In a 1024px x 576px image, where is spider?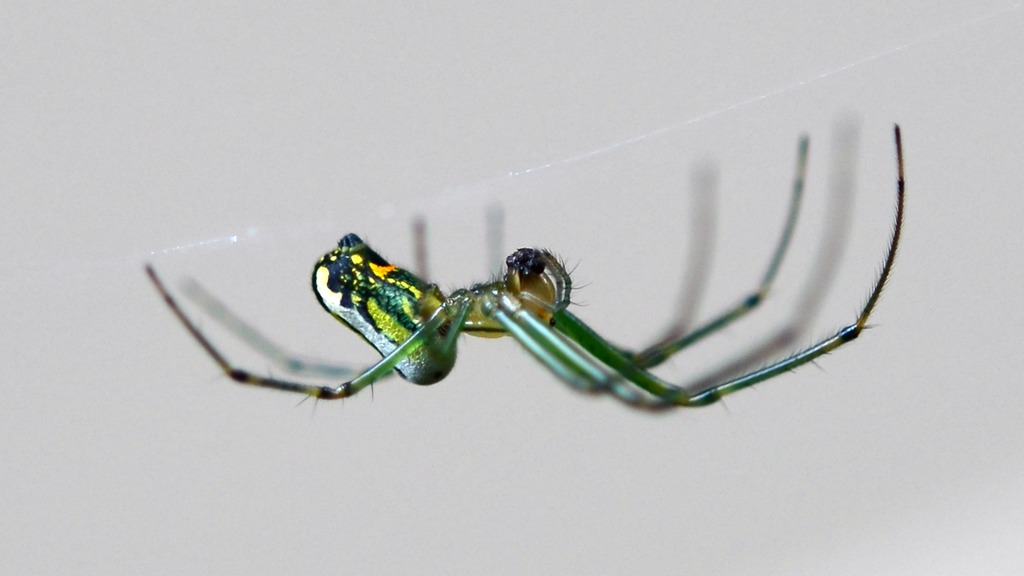
x1=147 y1=120 x2=905 y2=416.
